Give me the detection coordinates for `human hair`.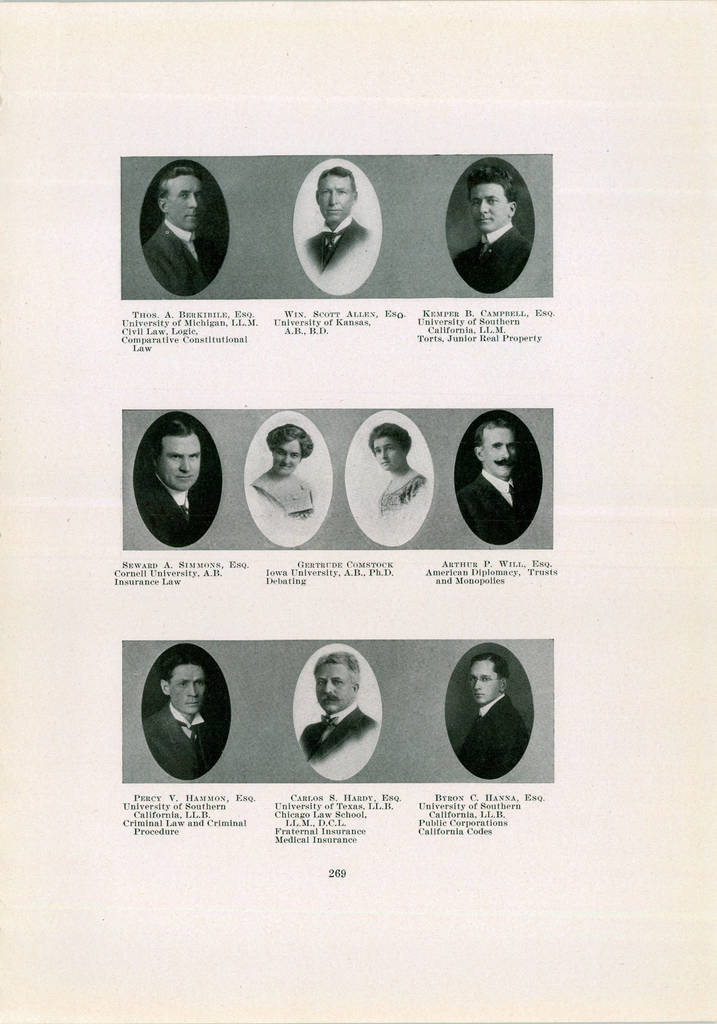
471, 410, 511, 442.
